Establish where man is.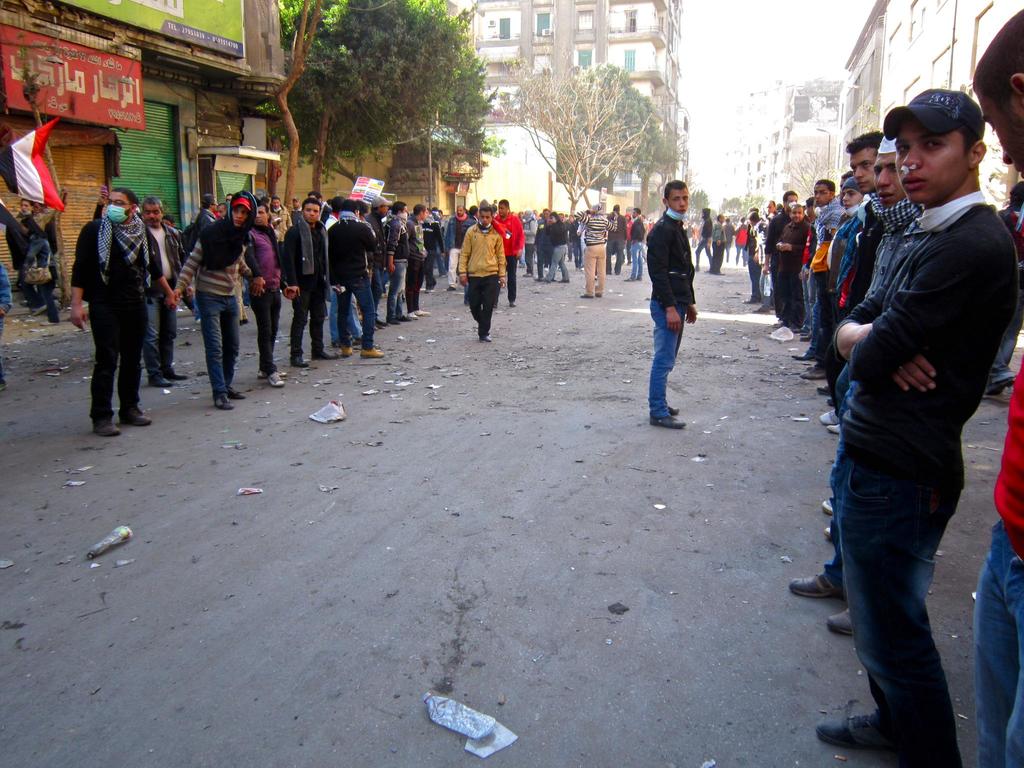
Established at box(438, 198, 492, 298).
